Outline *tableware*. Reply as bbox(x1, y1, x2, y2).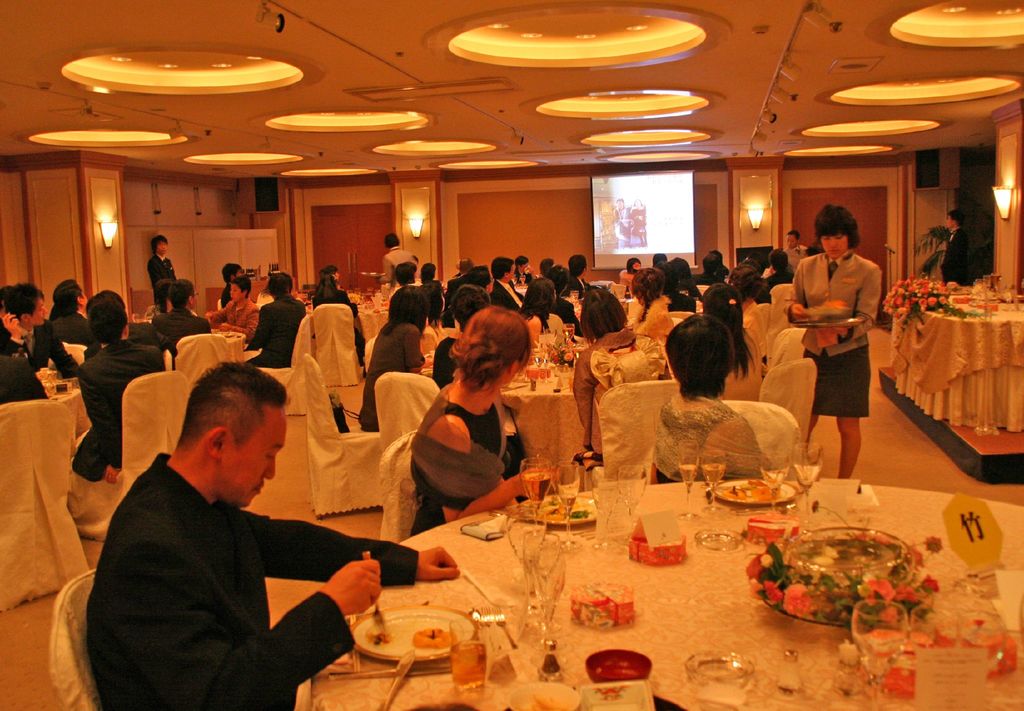
bbox(380, 650, 416, 710).
